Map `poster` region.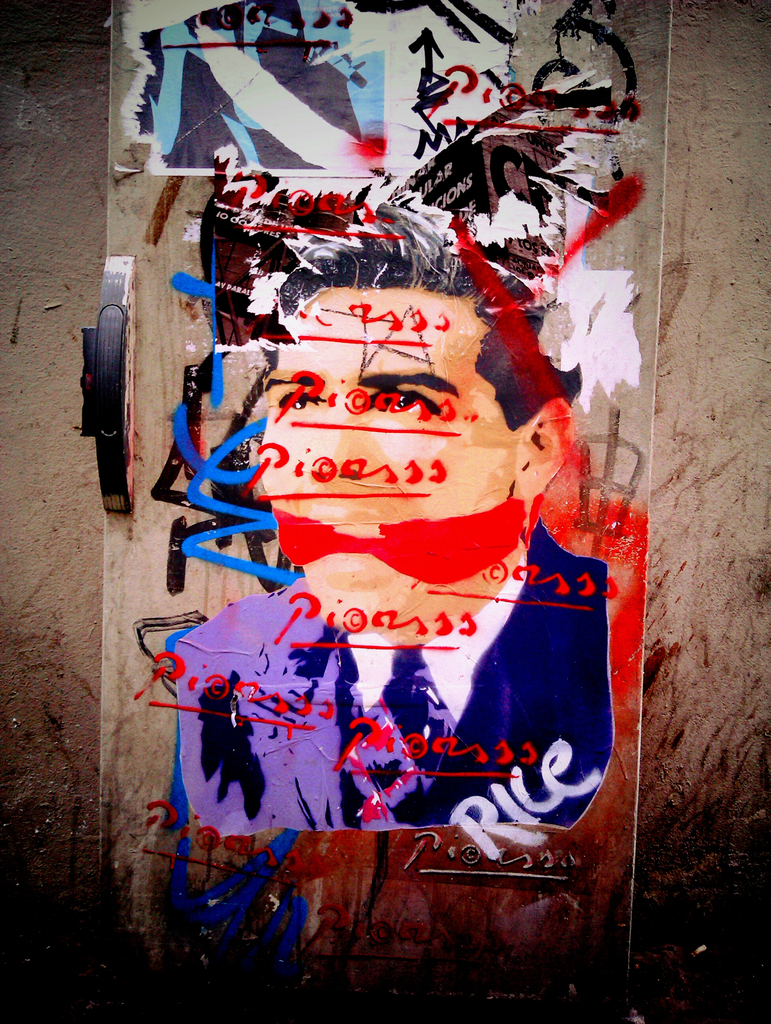
Mapped to (left=106, top=0, right=680, bottom=1023).
